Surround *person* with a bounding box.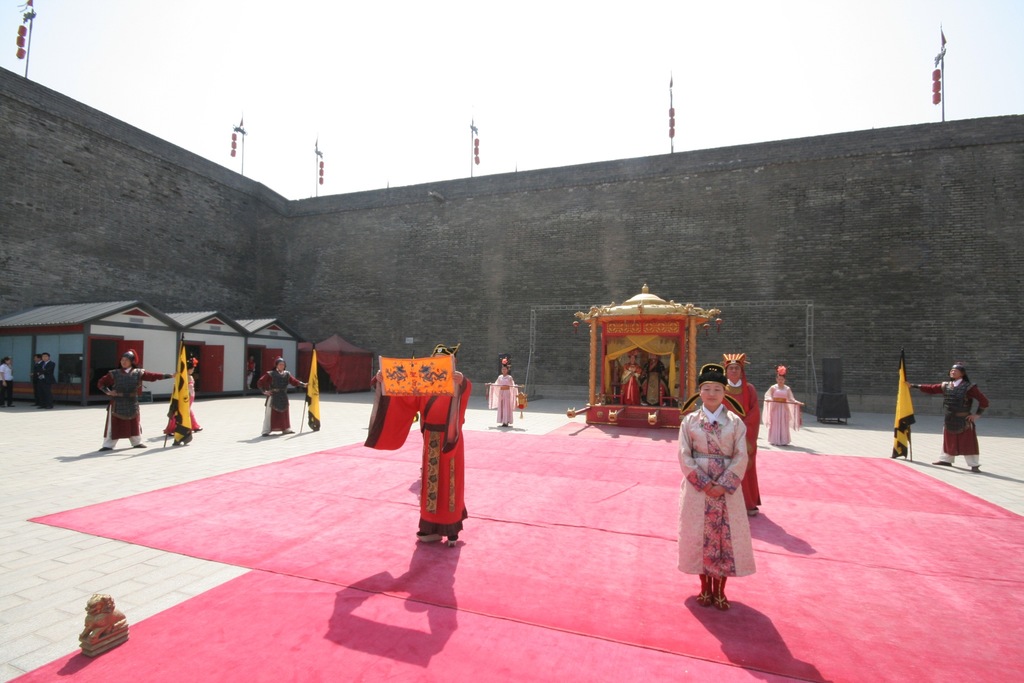
detection(163, 357, 204, 434).
